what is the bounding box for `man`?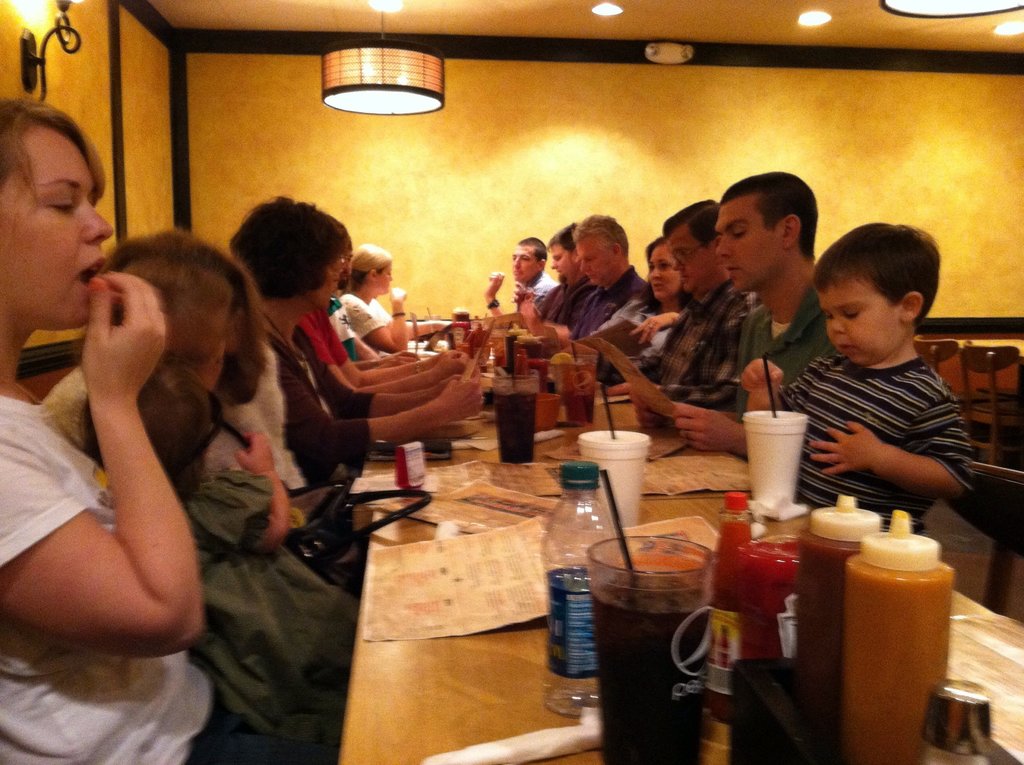
<region>611, 200, 758, 424</region>.
